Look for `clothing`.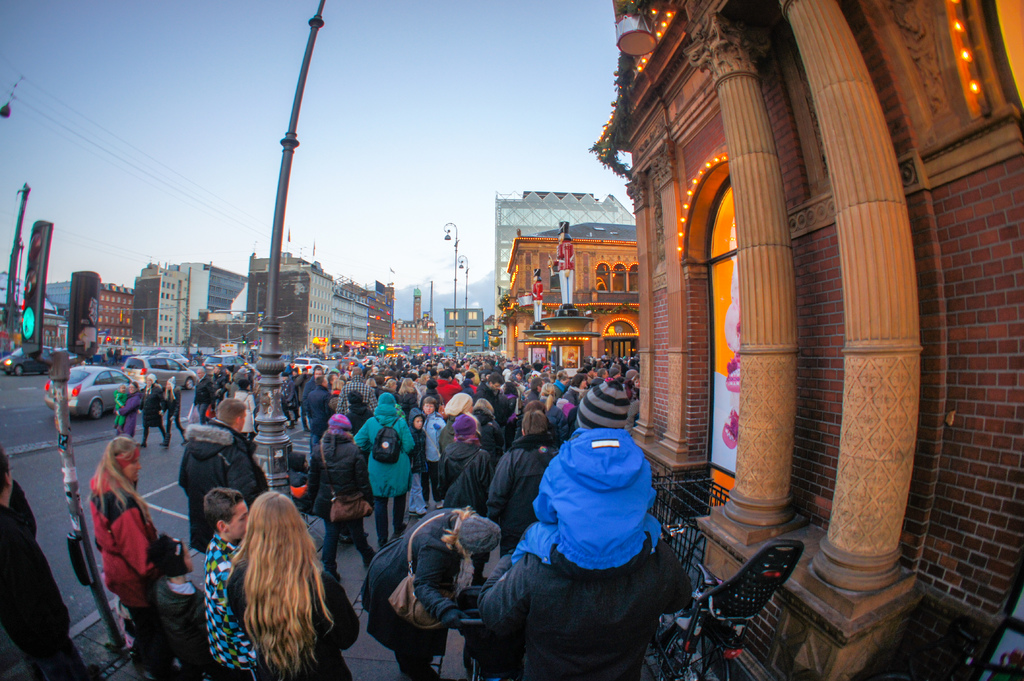
Found: x1=397 y1=644 x2=443 y2=680.
